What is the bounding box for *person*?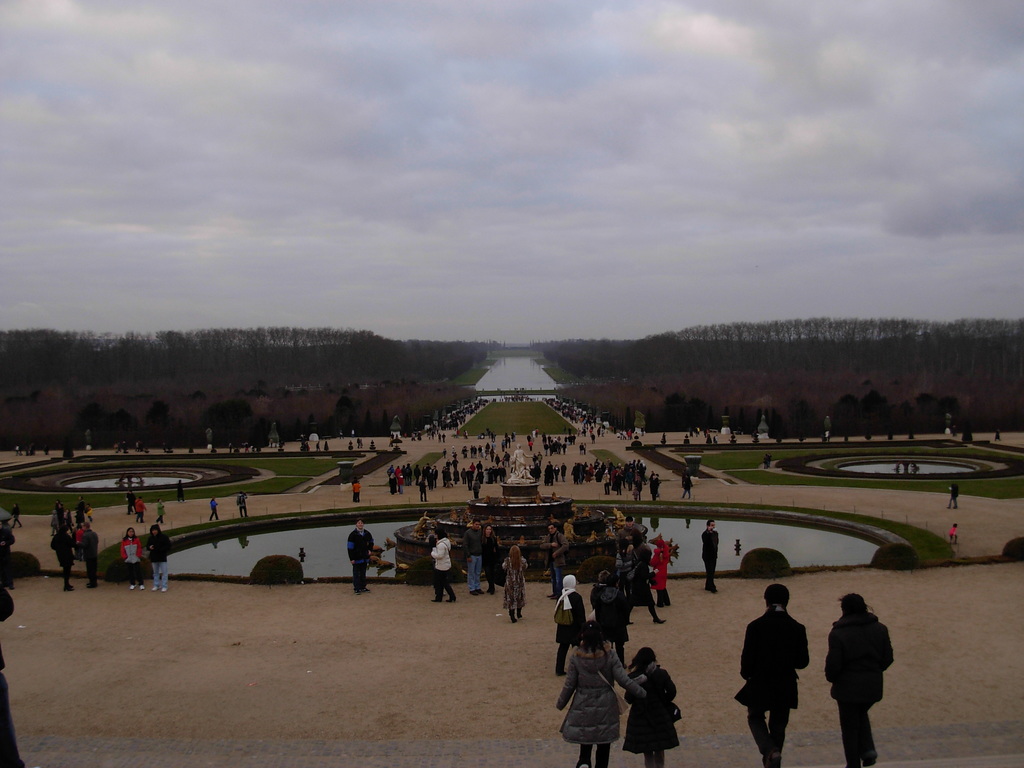
left=348, top=518, right=374, bottom=596.
